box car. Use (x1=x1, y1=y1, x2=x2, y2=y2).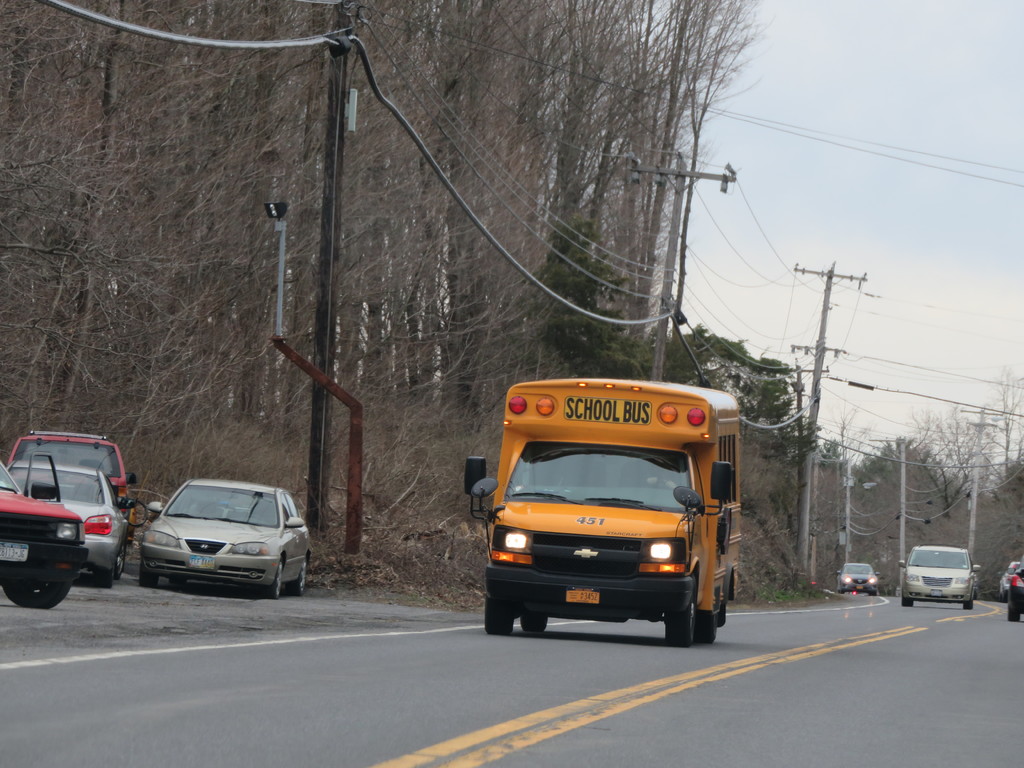
(x1=840, y1=560, x2=875, y2=594).
